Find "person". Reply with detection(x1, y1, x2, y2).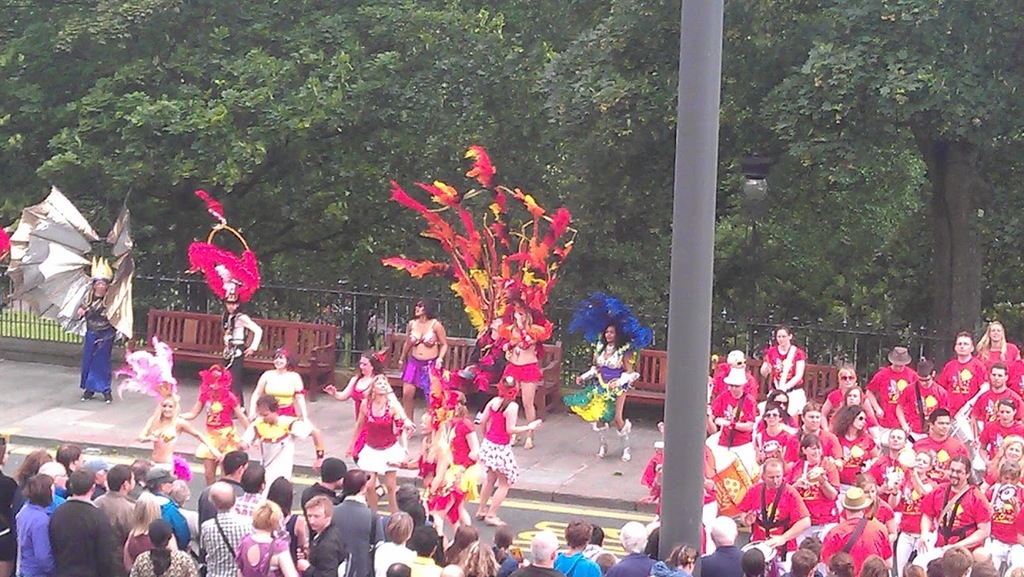
detection(218, 276, 267, 407).
